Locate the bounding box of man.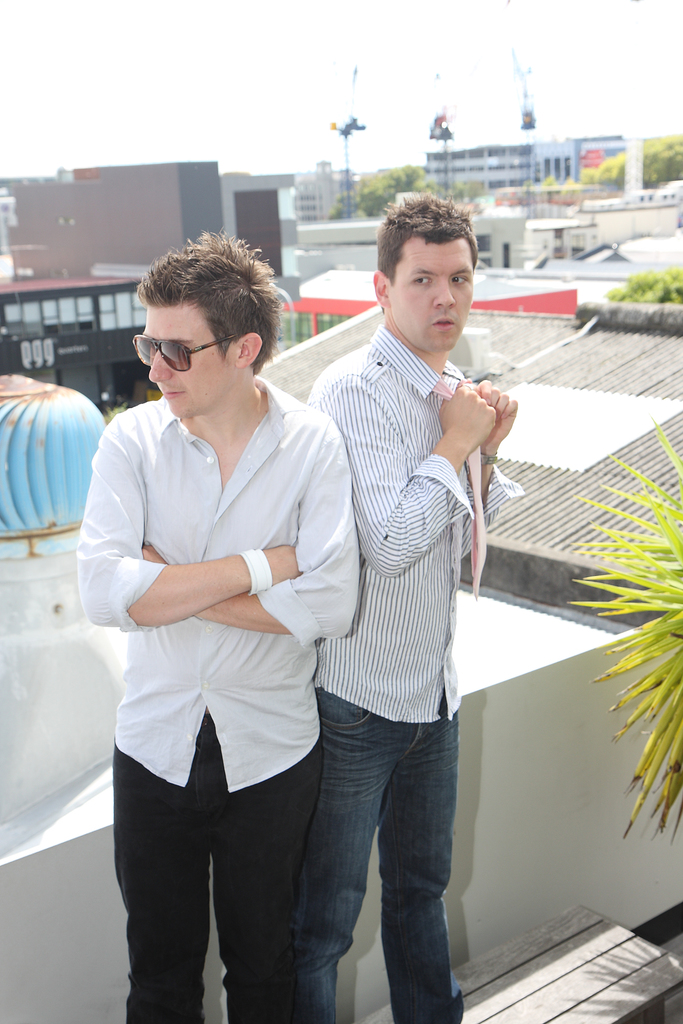
Bounding box: 242 199 514 1007.
